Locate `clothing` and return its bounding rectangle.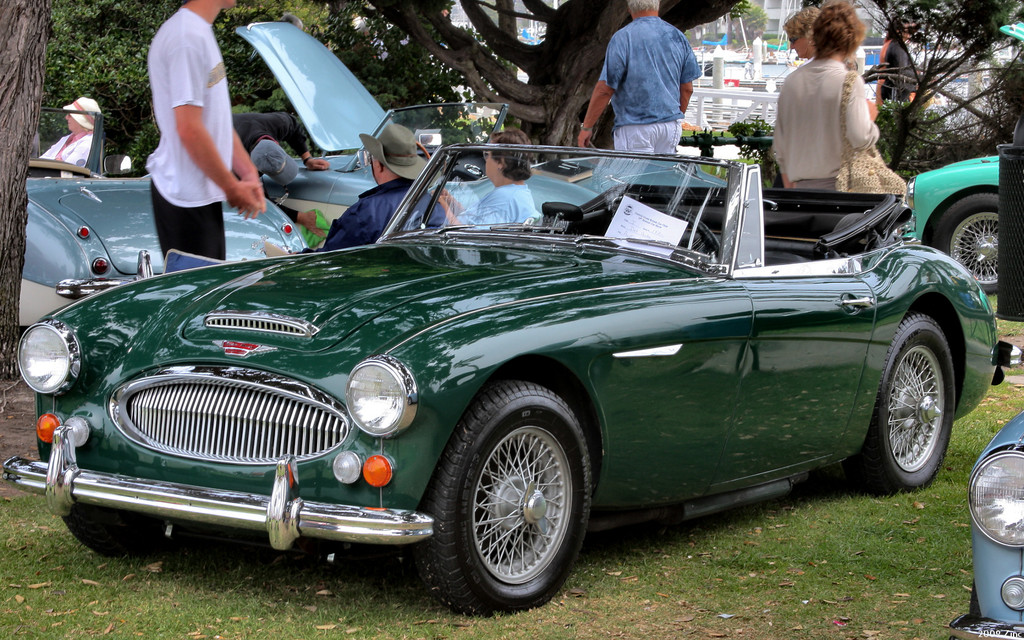
BBox(600, 15, 701, 154).
